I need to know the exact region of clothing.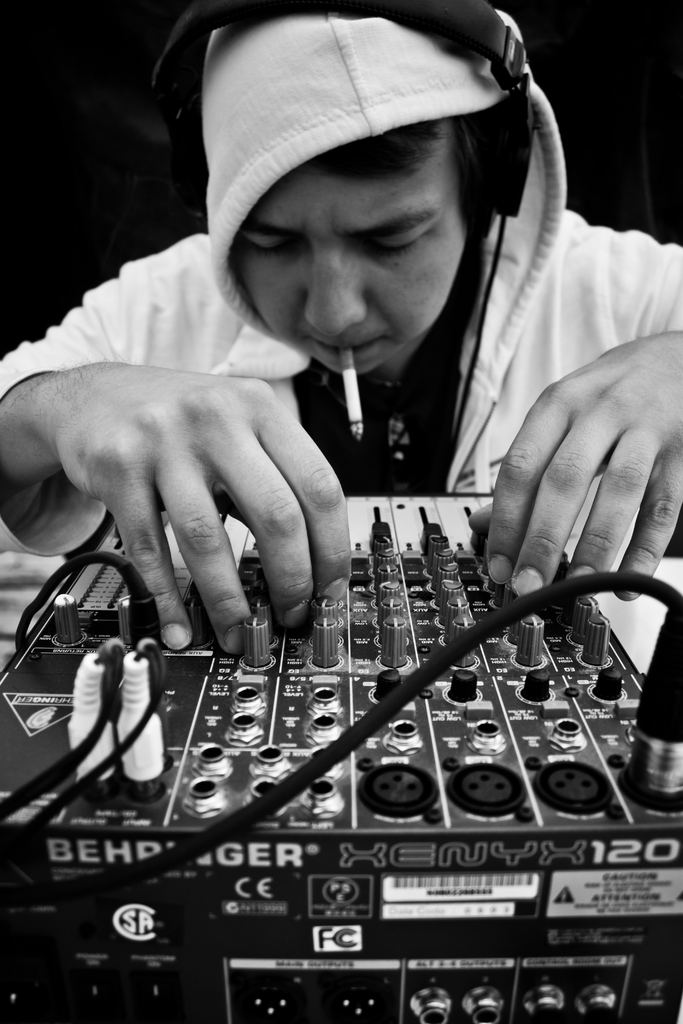
Region: [left=0, top=0, right=682, bottom=558].
